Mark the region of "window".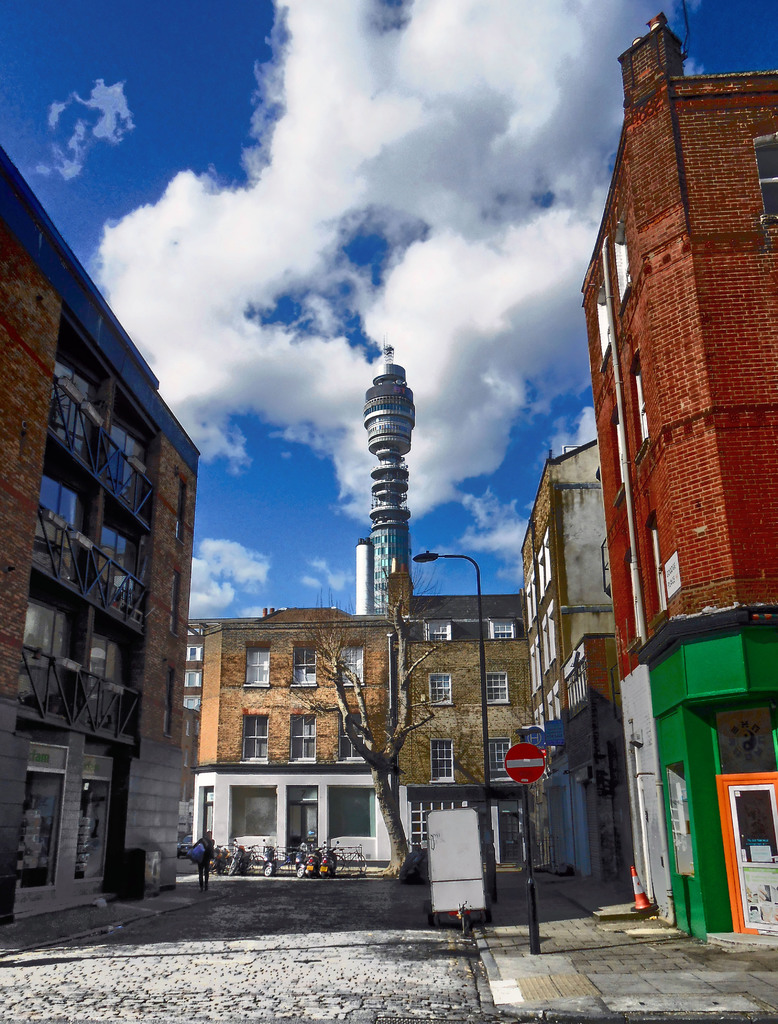
Region: <box>644,526,671,615</box>.
